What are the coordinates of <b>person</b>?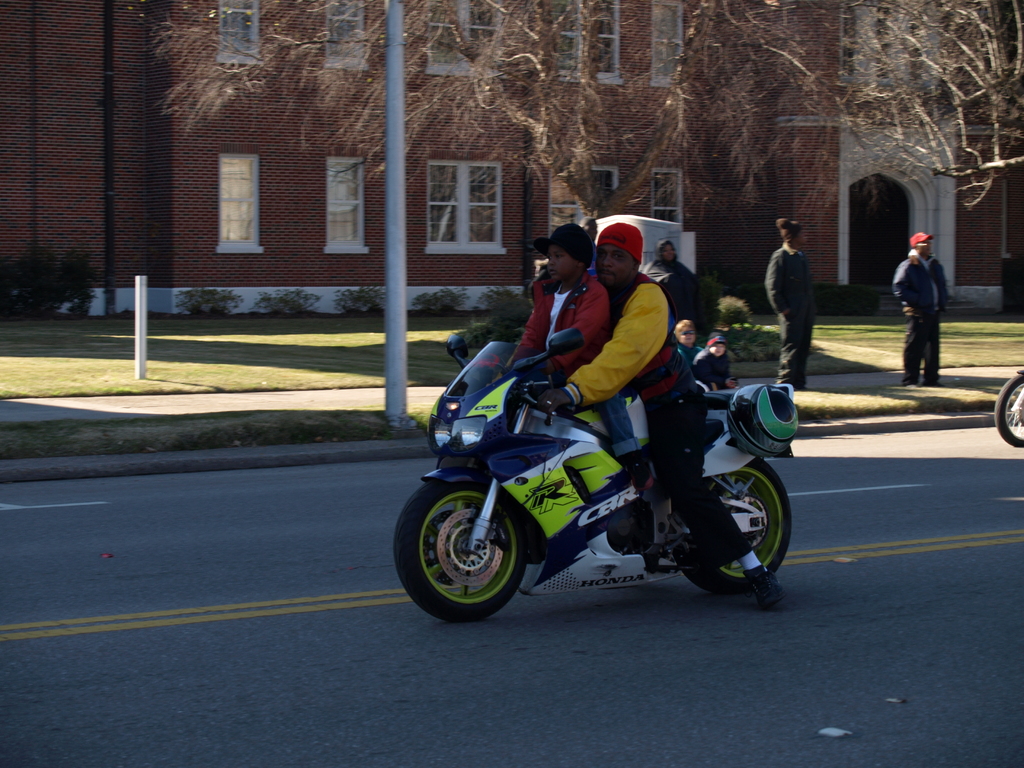
crop(769, 220, 830, 373).
